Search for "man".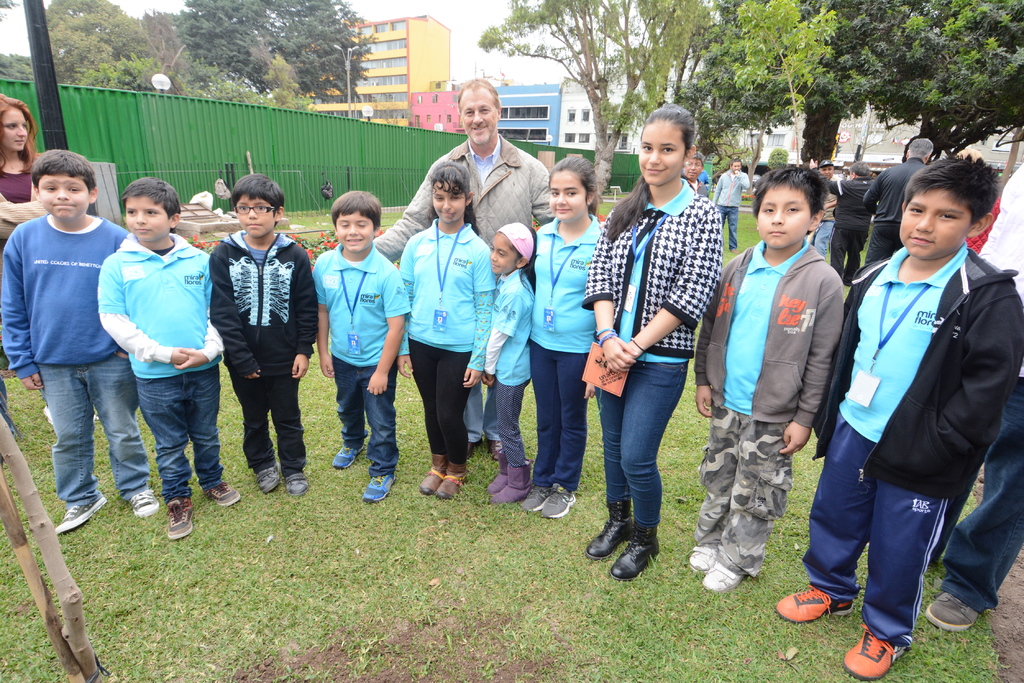
Found at 711:159:751:251.
